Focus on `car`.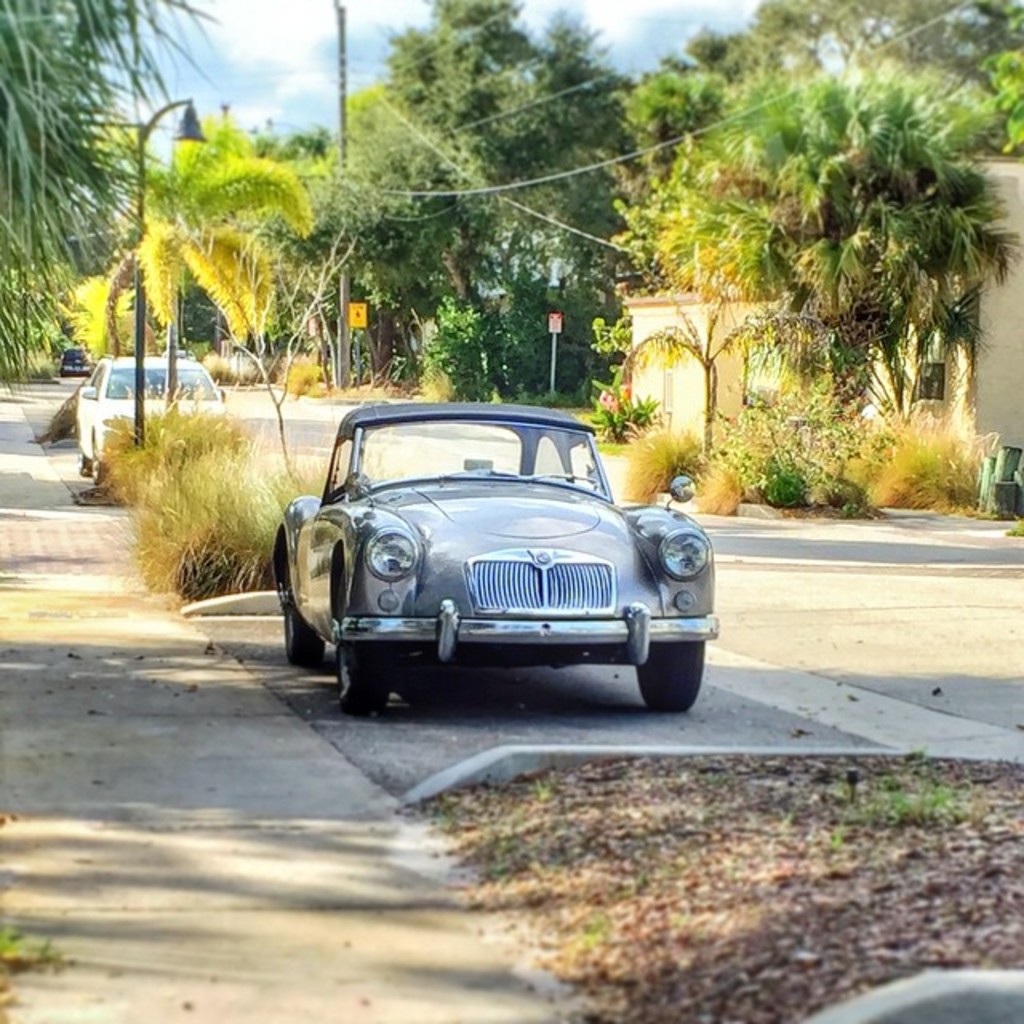
Focused at <region>280, 394, 725, 717</region>.
